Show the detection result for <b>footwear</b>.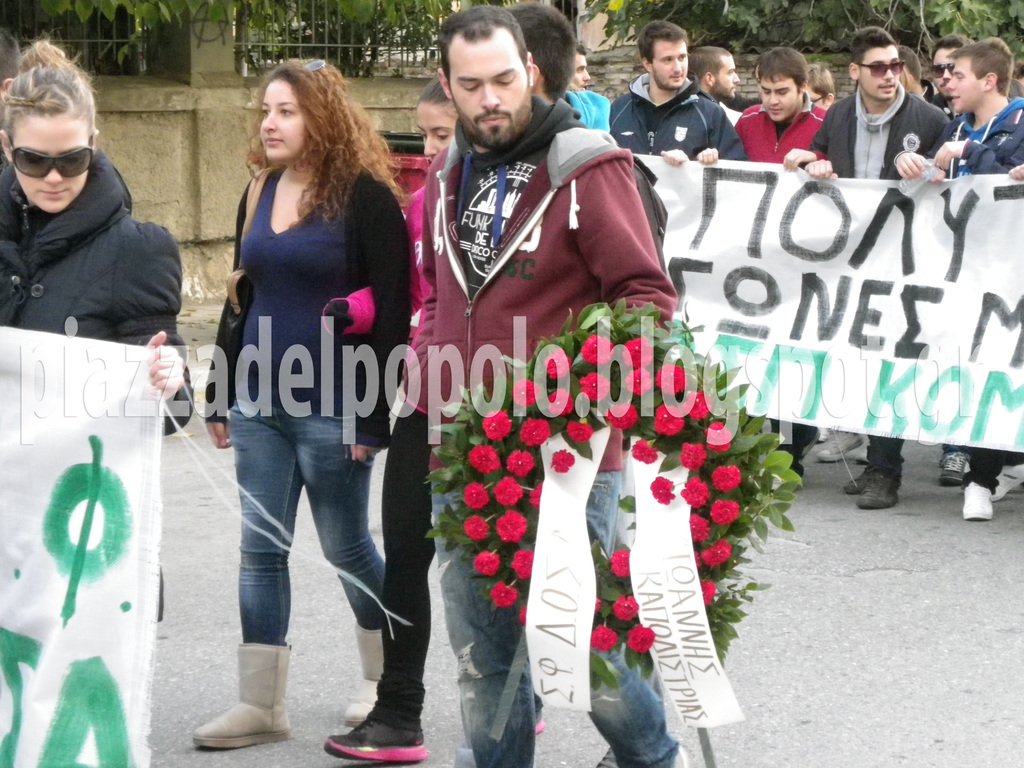
left=961, top=484, right=991, bottom=521.
